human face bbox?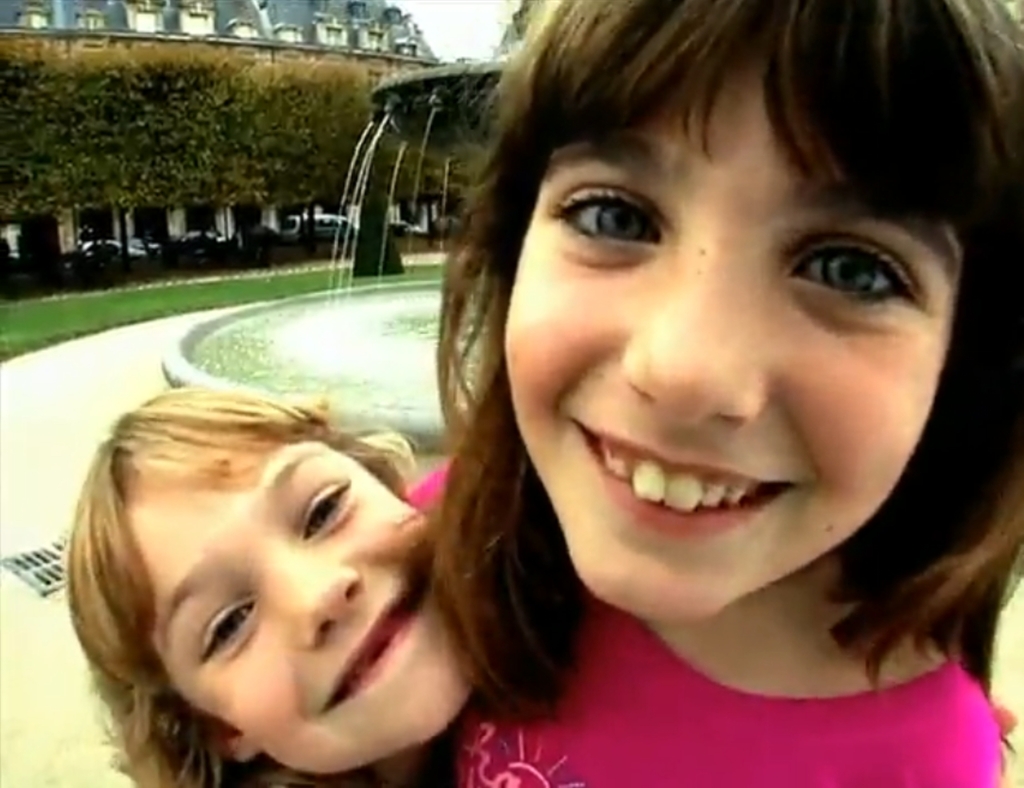
x1=115, y1=428, x2=478, y2=776
